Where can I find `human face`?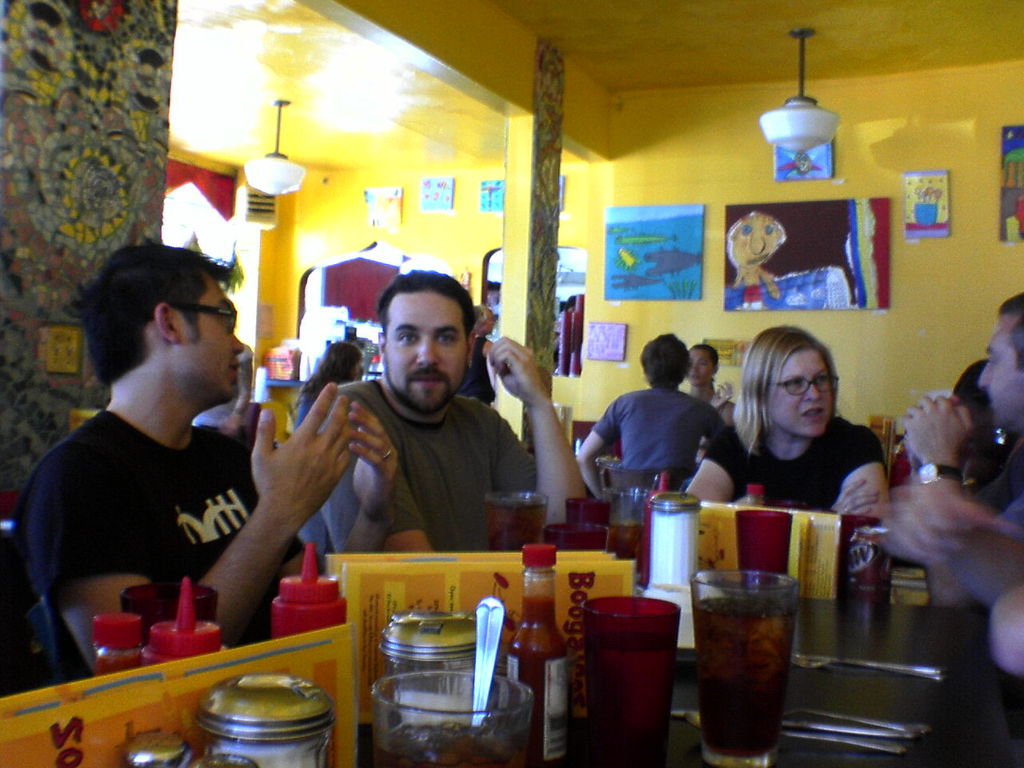
You can find it at 977 316 1022 418.
